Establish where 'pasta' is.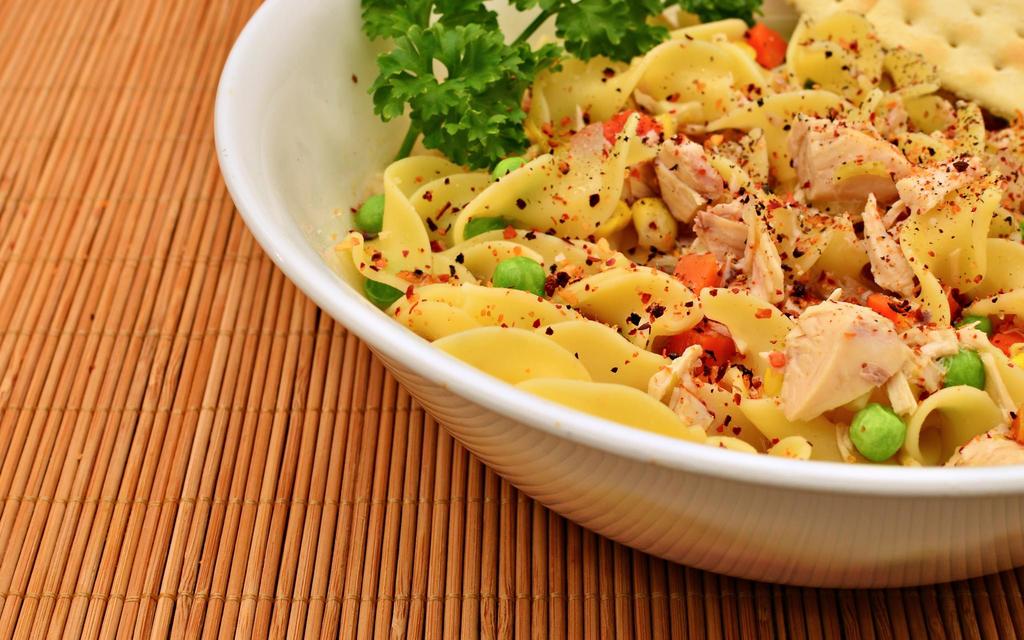
Established at <box>328,0,1000,470</box>.
